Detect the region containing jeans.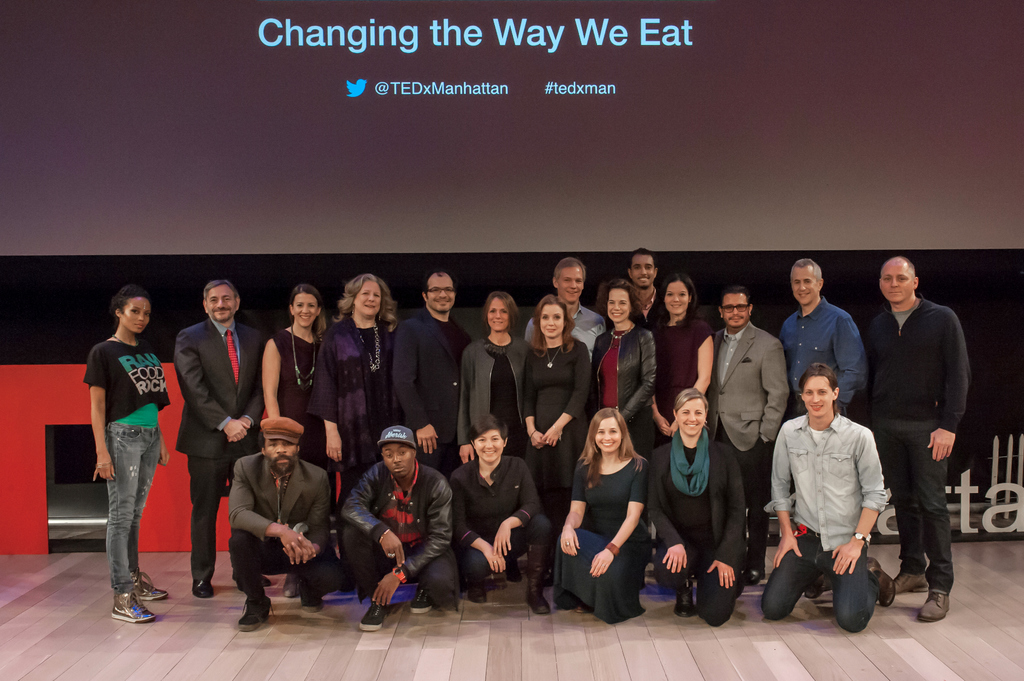
x1=875 y1=415 x2=961 y2=581.
